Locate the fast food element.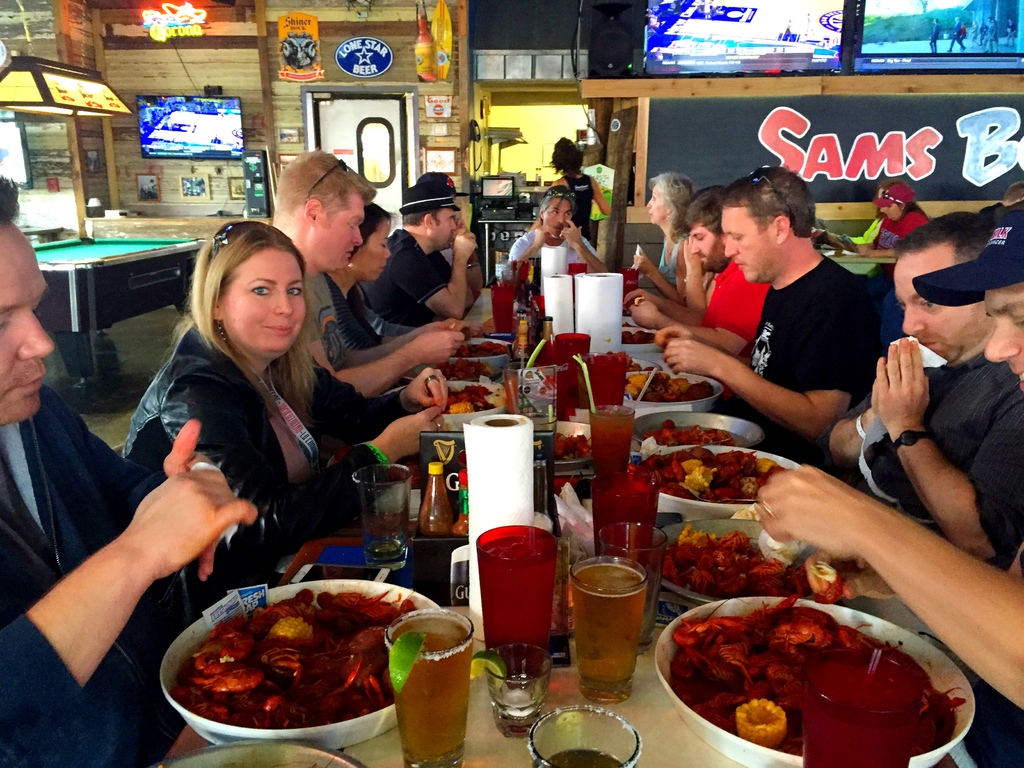
Element bbox: l=643, t=524, r=875, b=606.
